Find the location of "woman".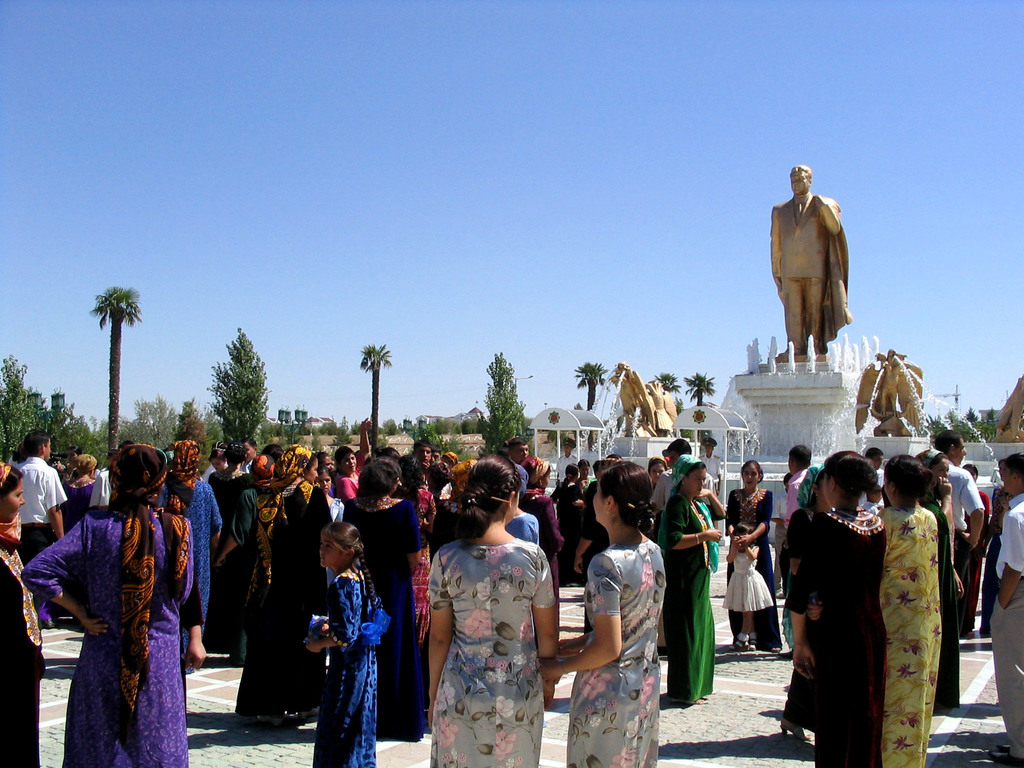
Location: left=57, top=434, right=177, bottom=767.
